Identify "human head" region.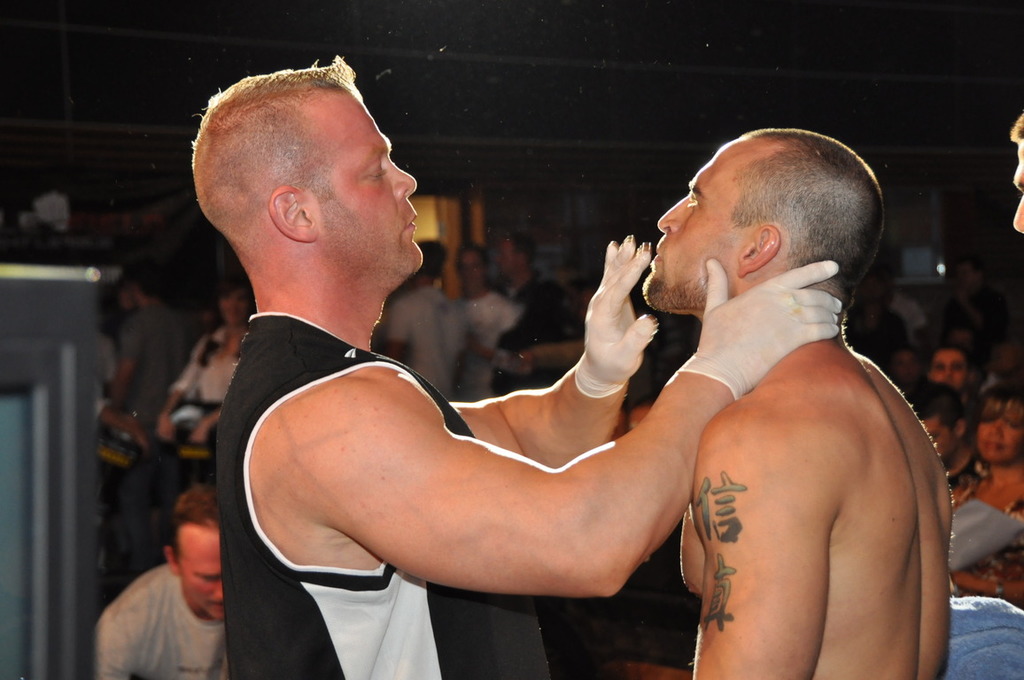
Region: (x1=885, y1=344, x2=920, y2=390).
